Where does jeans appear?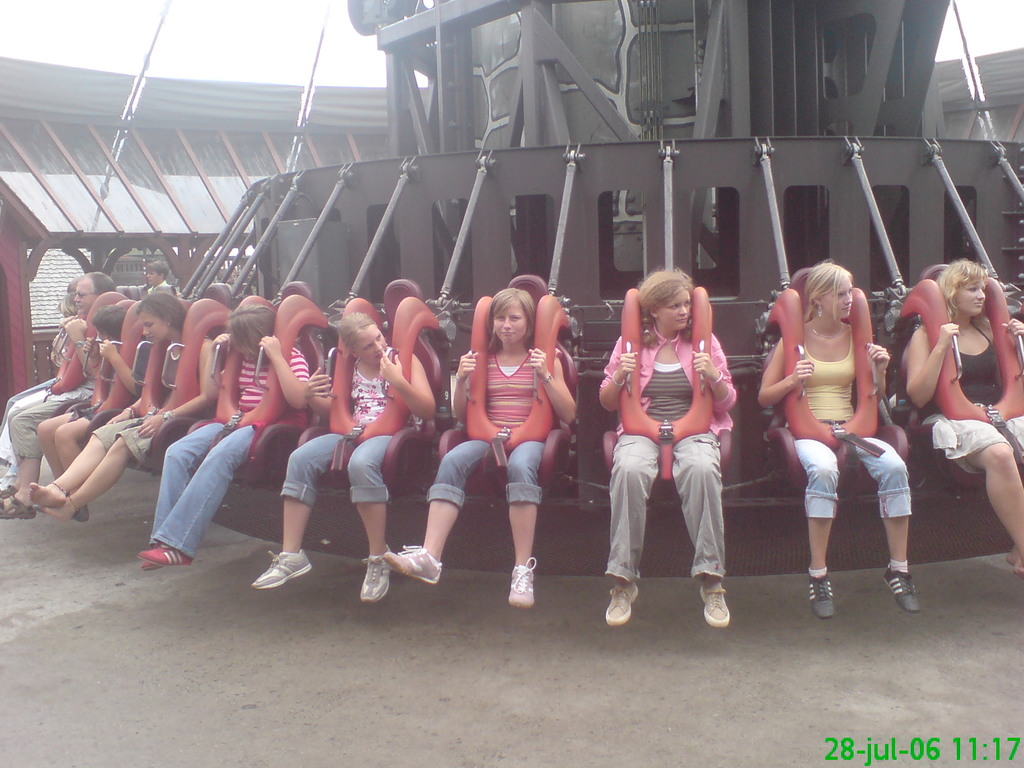
Appears at x1=278, y1=429, x2=394, y2=497.
